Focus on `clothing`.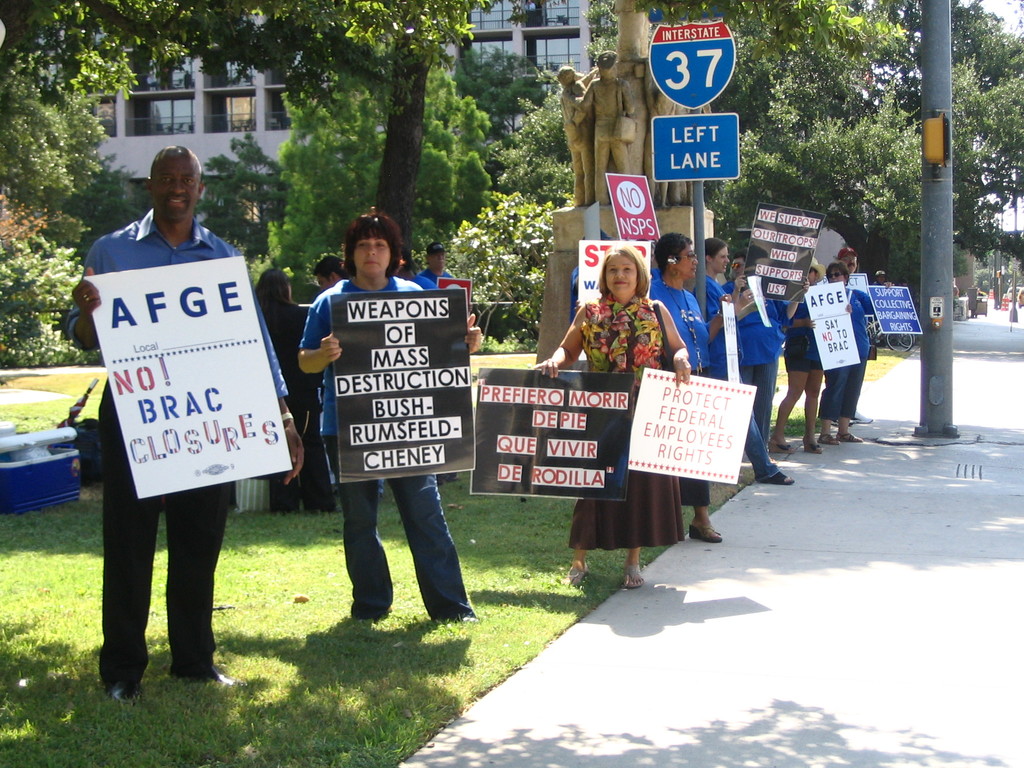
Focused at region(706, 275, 784, 480).
